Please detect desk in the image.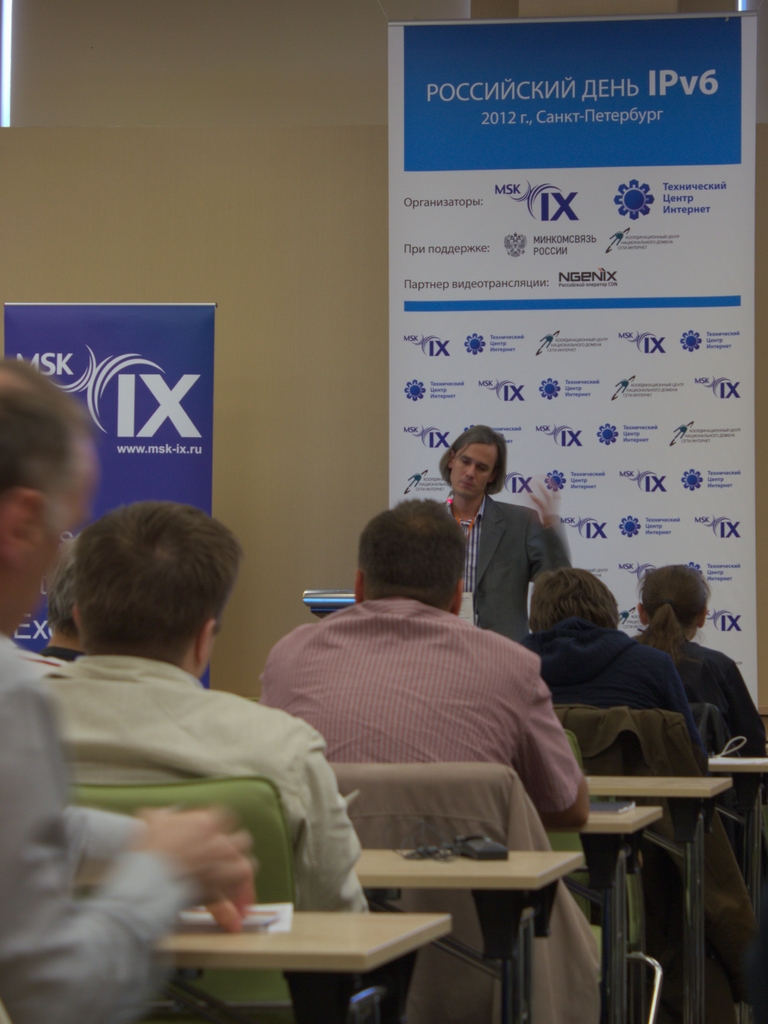
<region>365, 857, 588, 1016</region>.
